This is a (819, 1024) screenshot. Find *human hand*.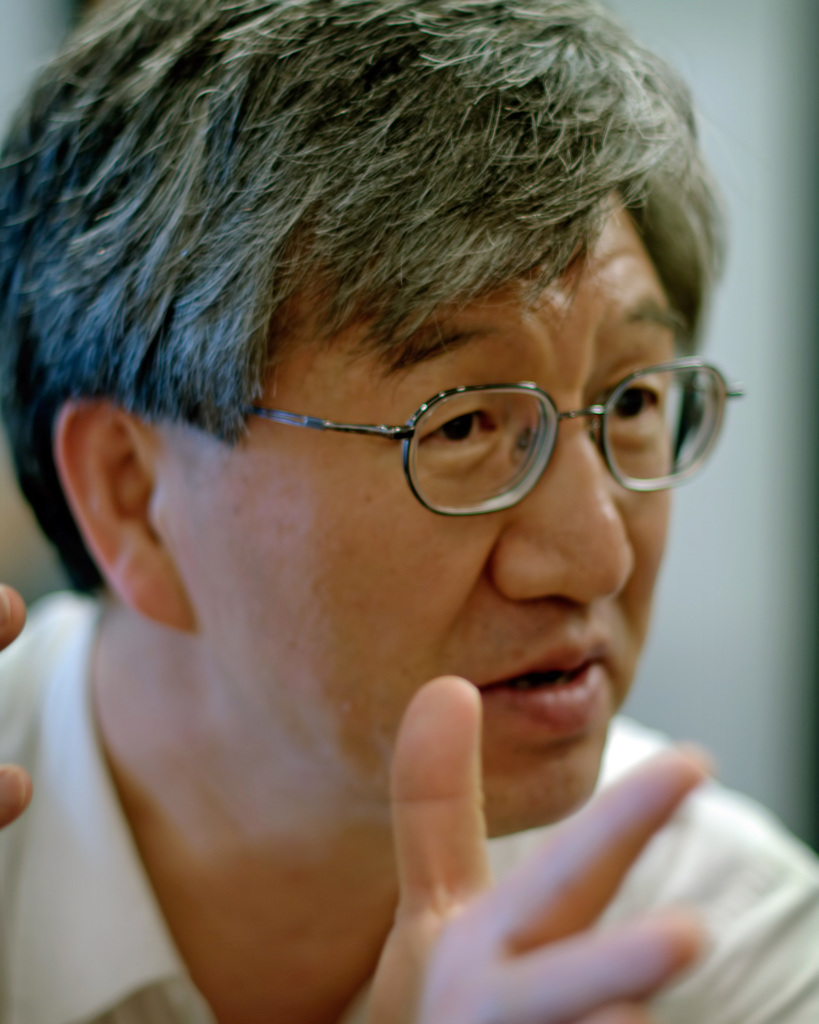
Bounding box: x1=0 y1=584 x2=34 y2=830.
